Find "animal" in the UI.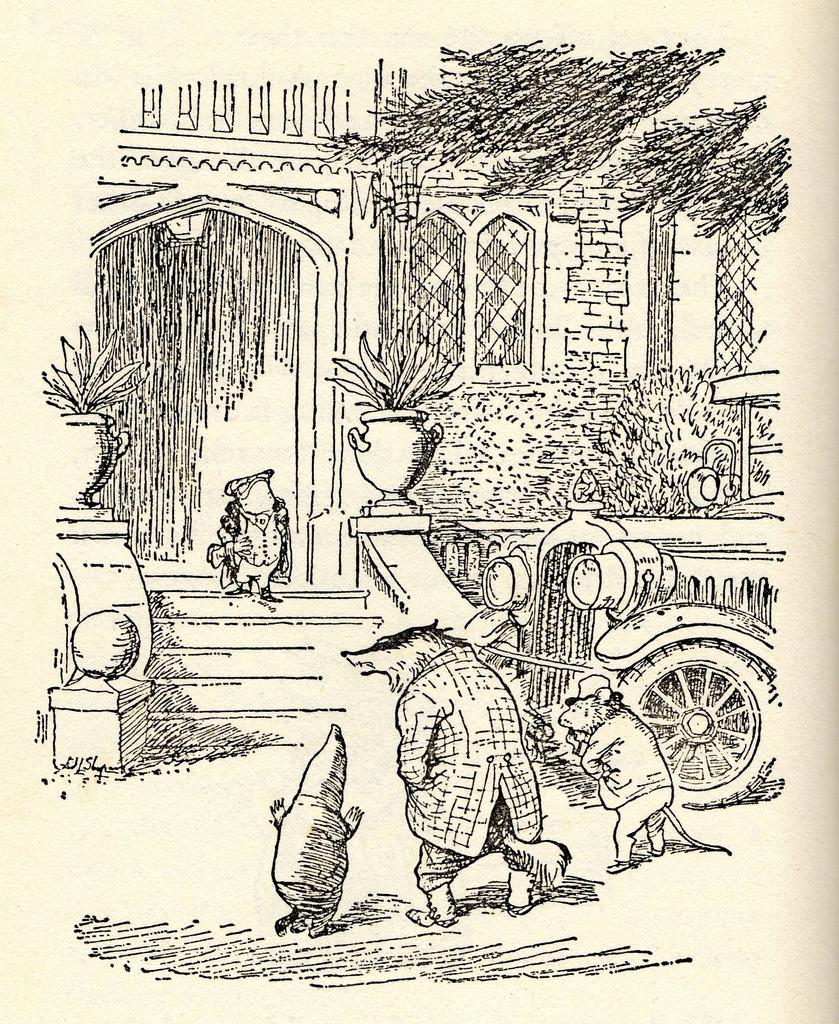
UI element at {"left": 267, "top": 717, "right": 366, "bottom": 940}.
